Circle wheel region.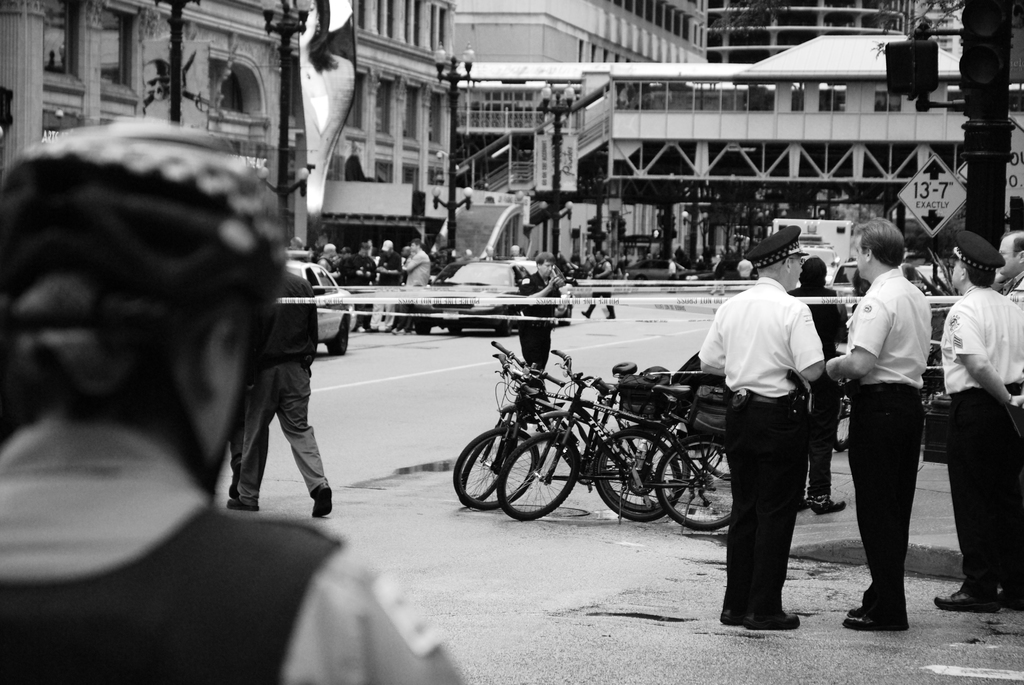
Region: bbox=[328, 320, 348, 355].
